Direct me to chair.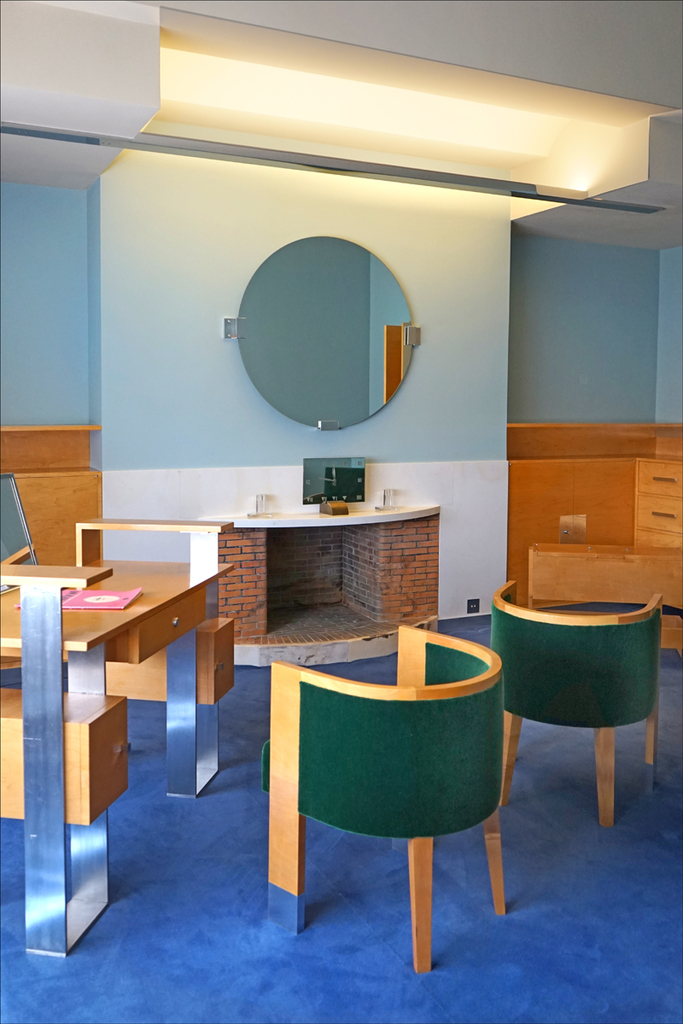
Direction: (498, 550, 669, 867).
